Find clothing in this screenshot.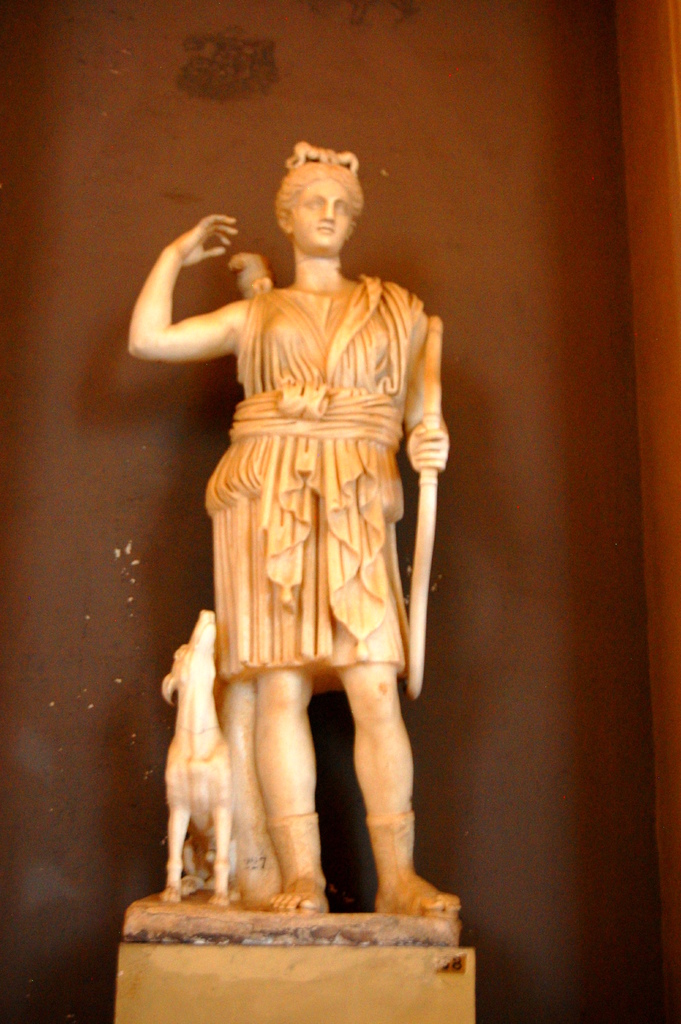
The bounding box for clothing is (204,288,423,680).
